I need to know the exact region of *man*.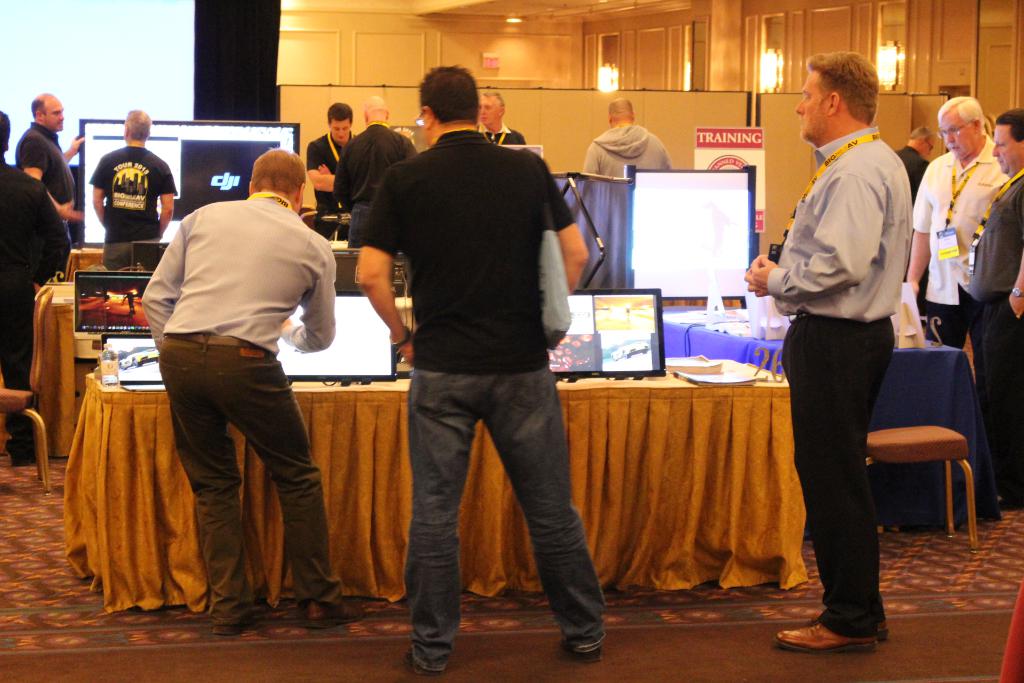
Region: locate(0, 117, 74, 461).
